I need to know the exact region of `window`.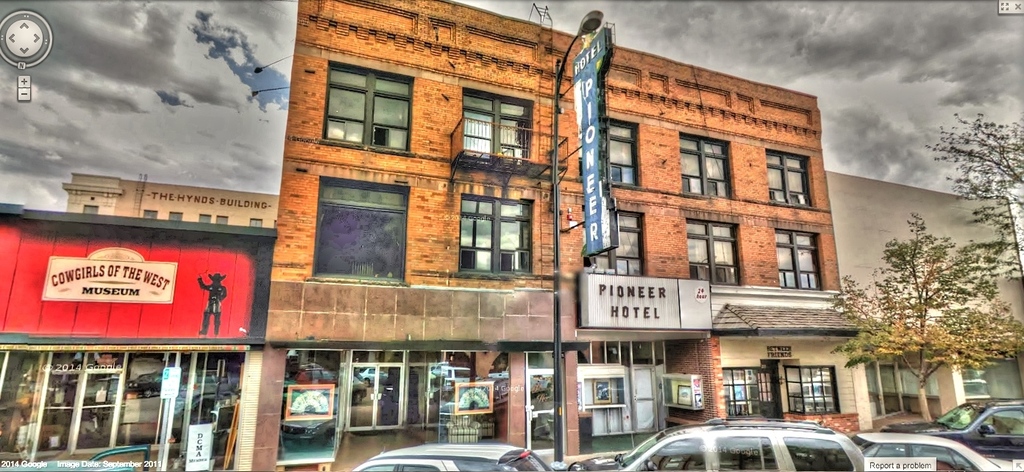
Region: {"left": 347, "top": 350, "right": 406, "bottom": 433}.
